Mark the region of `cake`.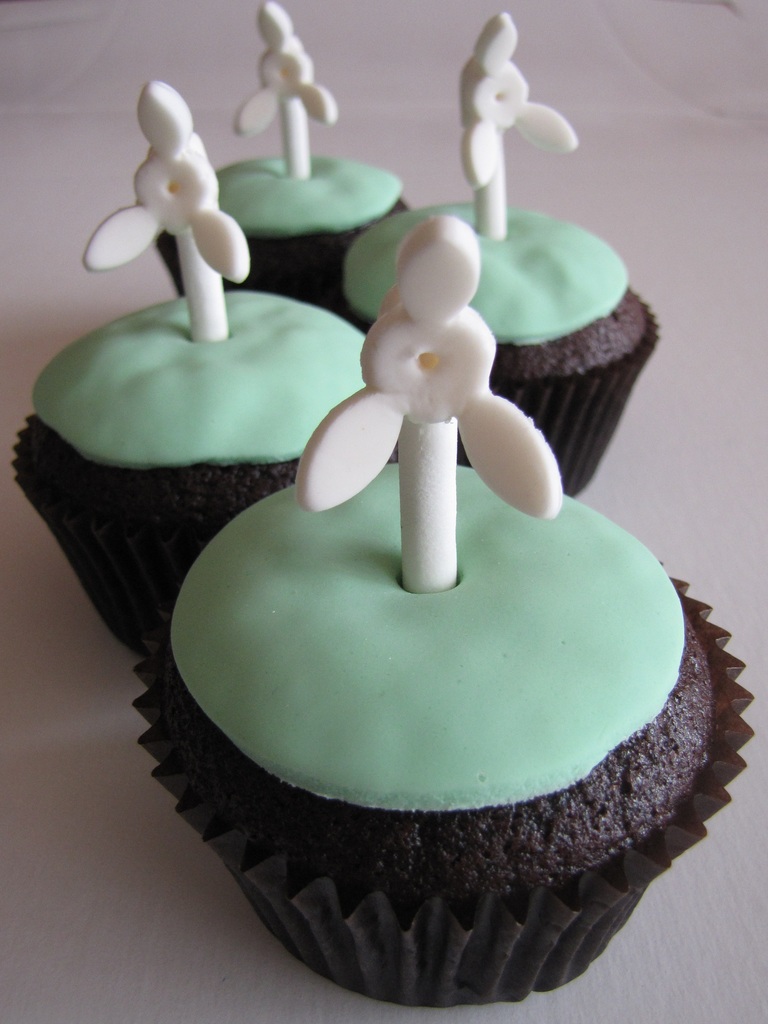
Region: 145,0,420,321.
